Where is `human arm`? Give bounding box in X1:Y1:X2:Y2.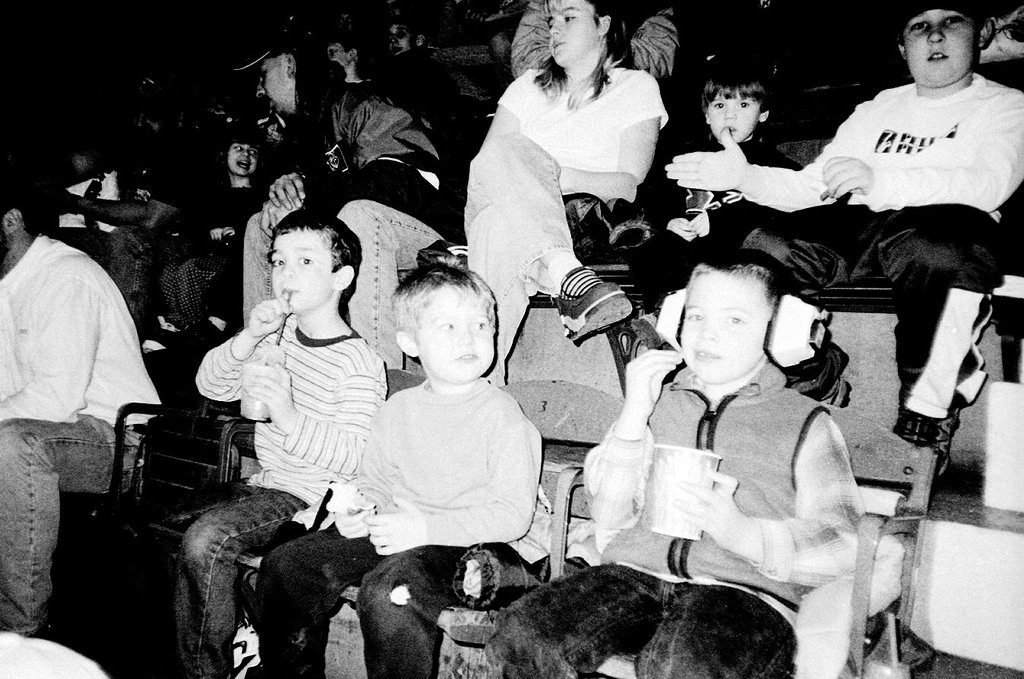
668:409:869:585.
